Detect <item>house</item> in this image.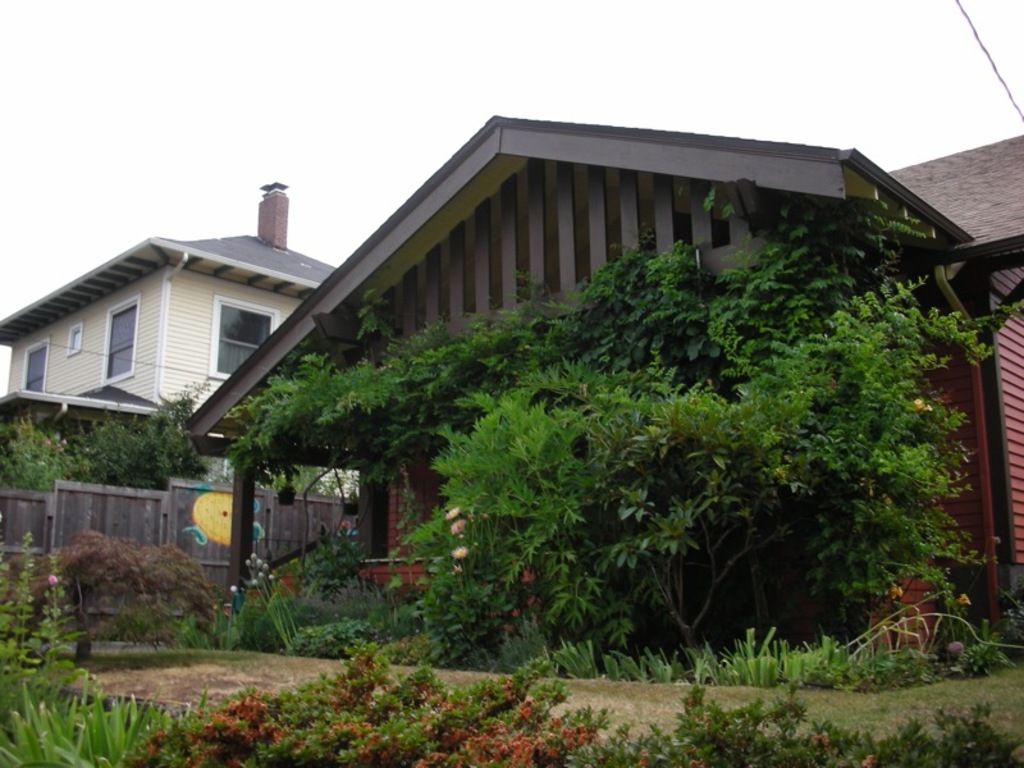
Detection: [x1=0, y1=184, x2=338, y2=506].
